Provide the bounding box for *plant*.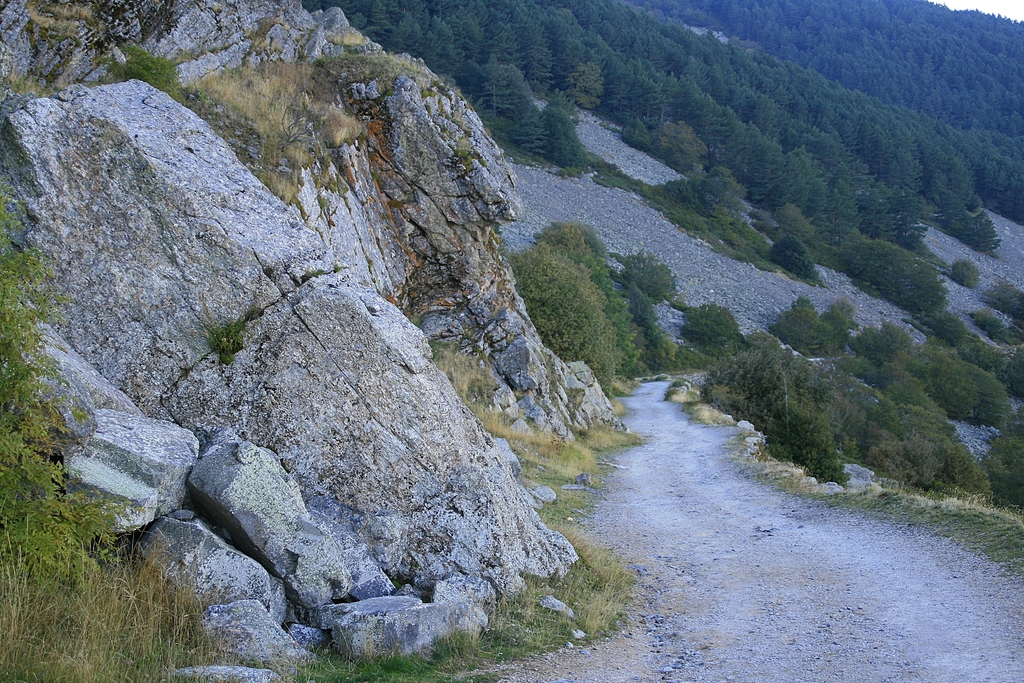
region(661, 386, 700, 406).
